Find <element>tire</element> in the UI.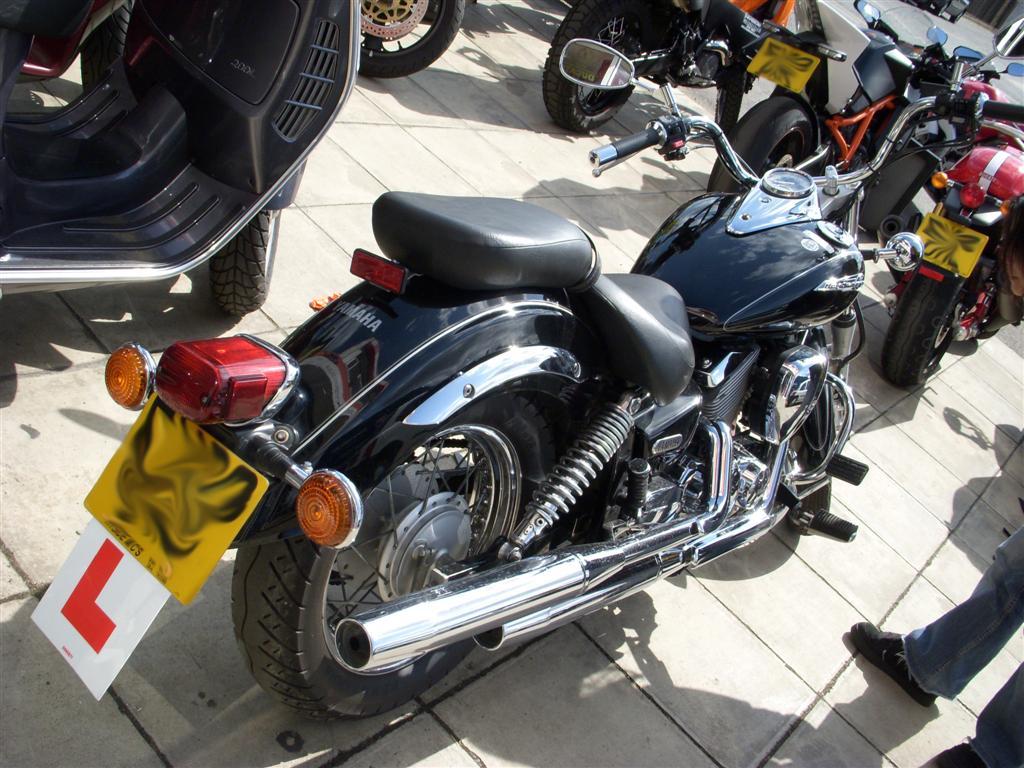
UI element at (707,100,824,195).
